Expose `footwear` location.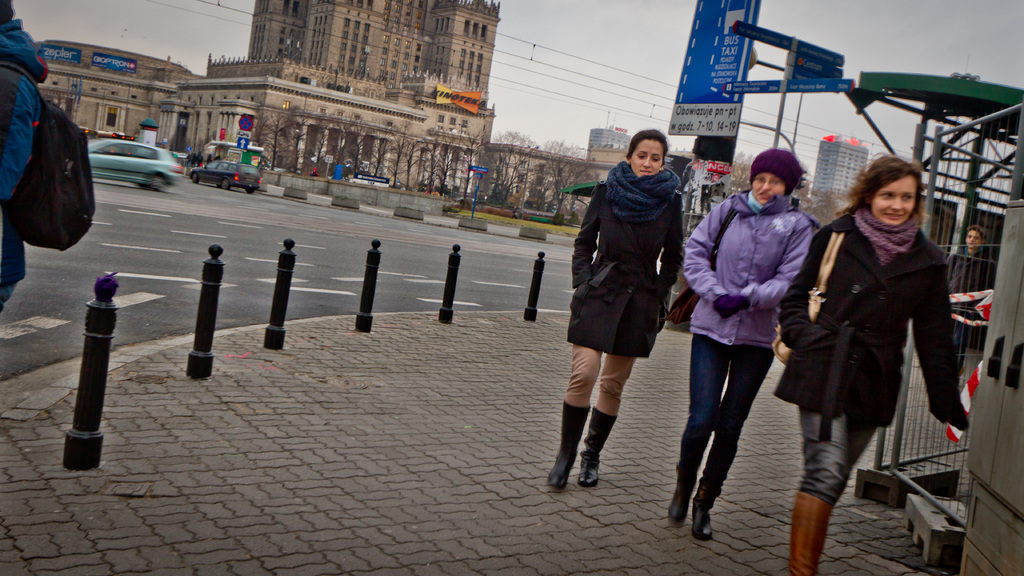
Exposed at [790,487,848,566].
